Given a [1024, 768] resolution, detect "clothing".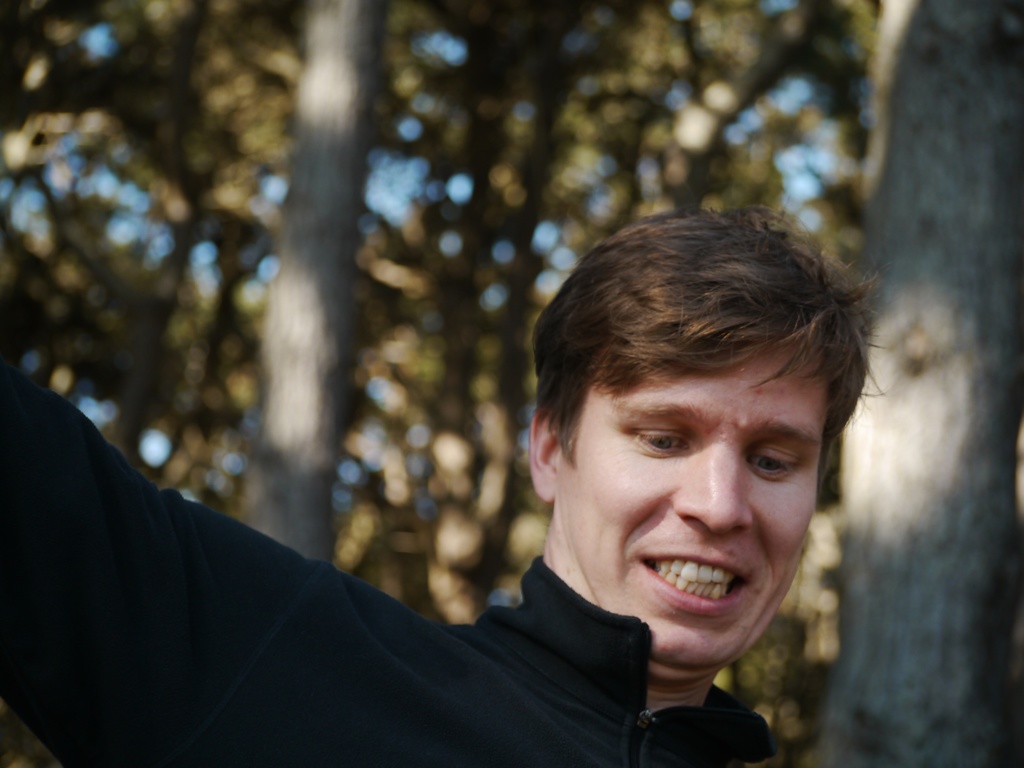
x1=0, y1=361, x2=772, y2=767.
